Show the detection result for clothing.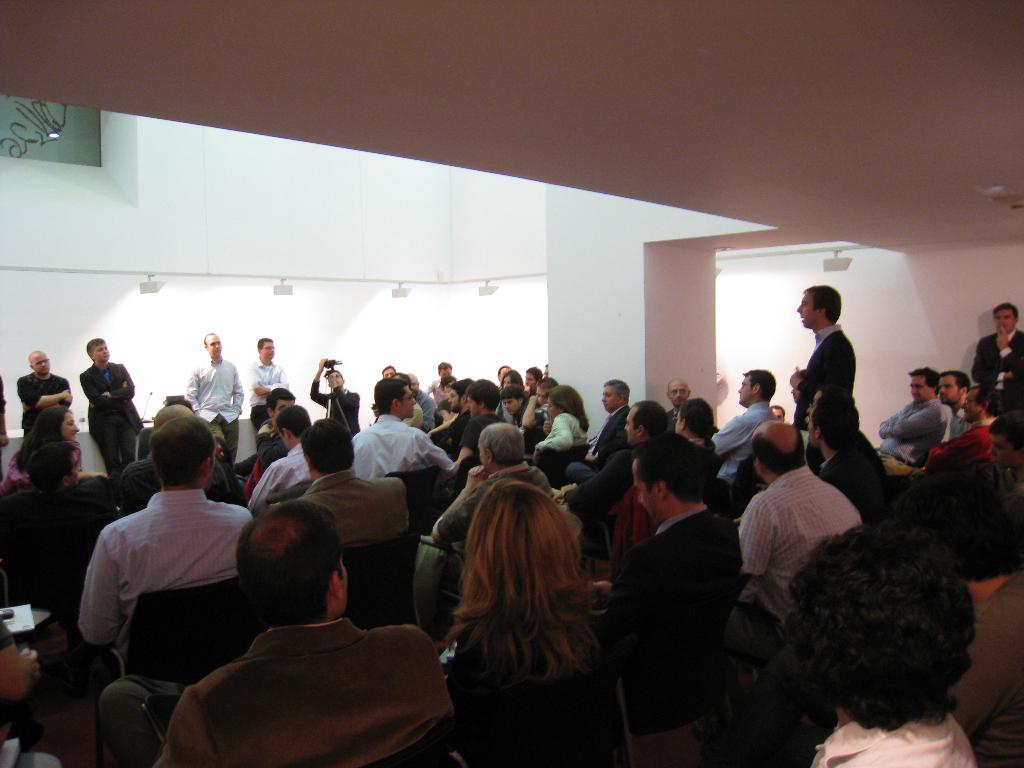
<region>730, 458, 879, 644</region>.
